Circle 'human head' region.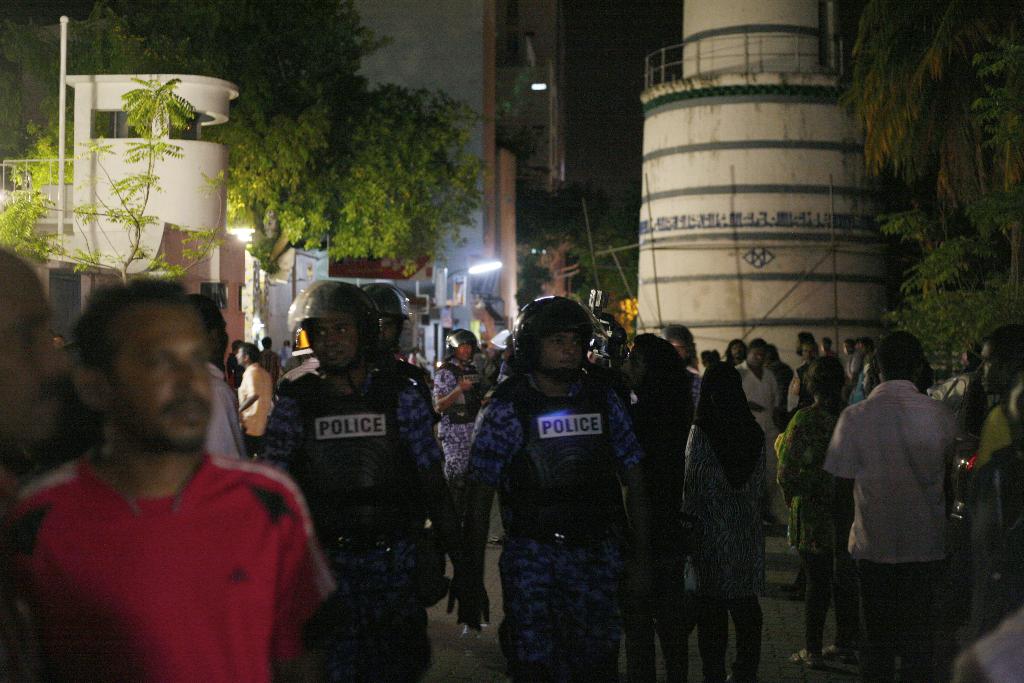
Region: <region>846, 337, 856, 357</region>.
